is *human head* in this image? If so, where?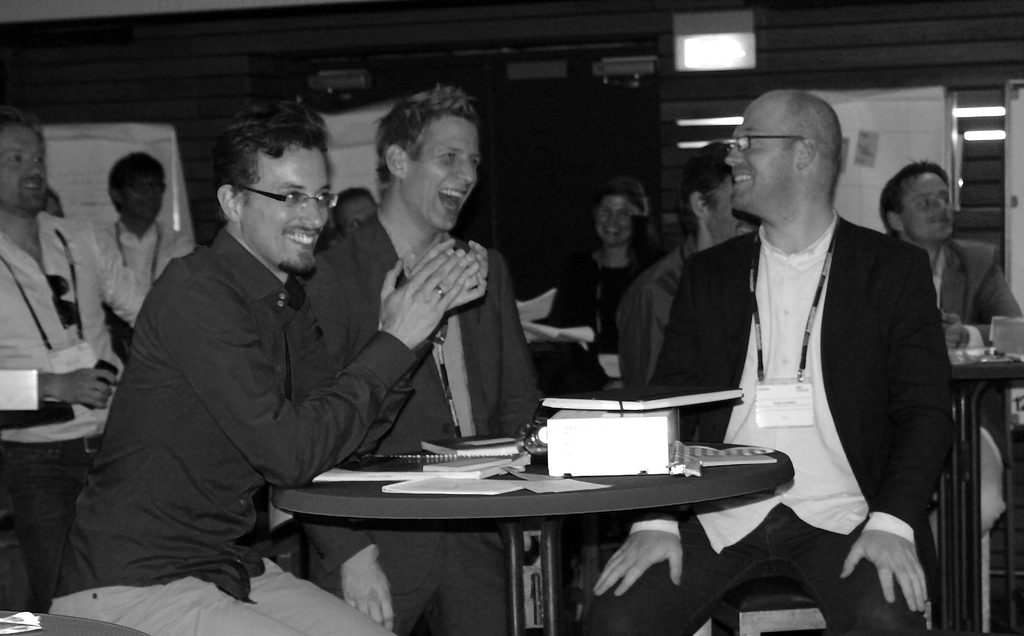
Yes, at crop(880, 160, 950, 241).
